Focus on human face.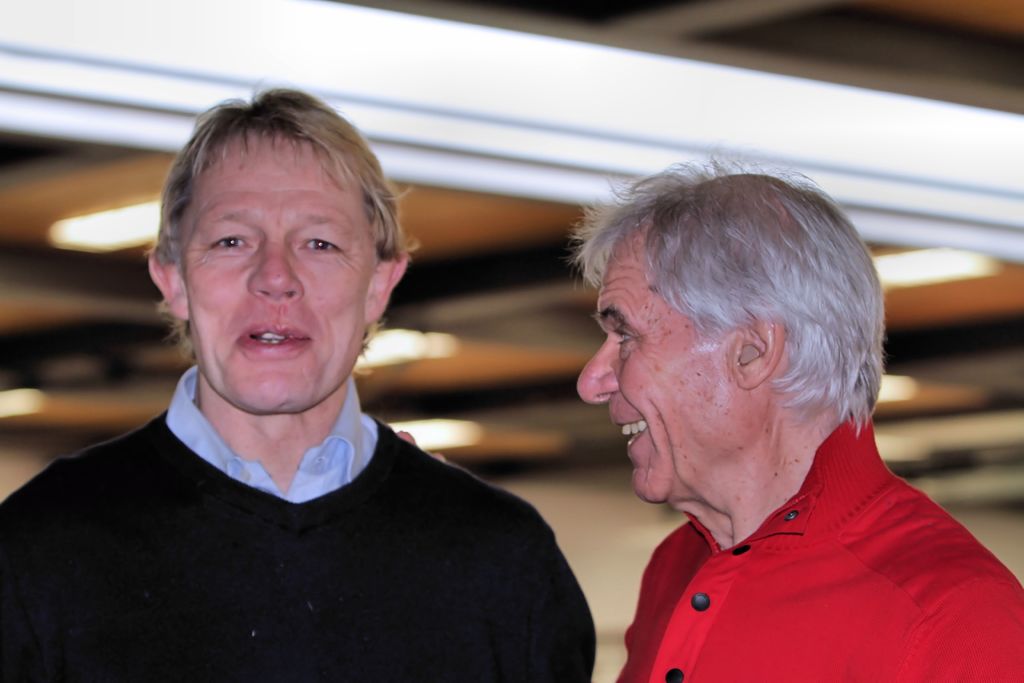
Focused at BBox(177, 125, 383, 414).
